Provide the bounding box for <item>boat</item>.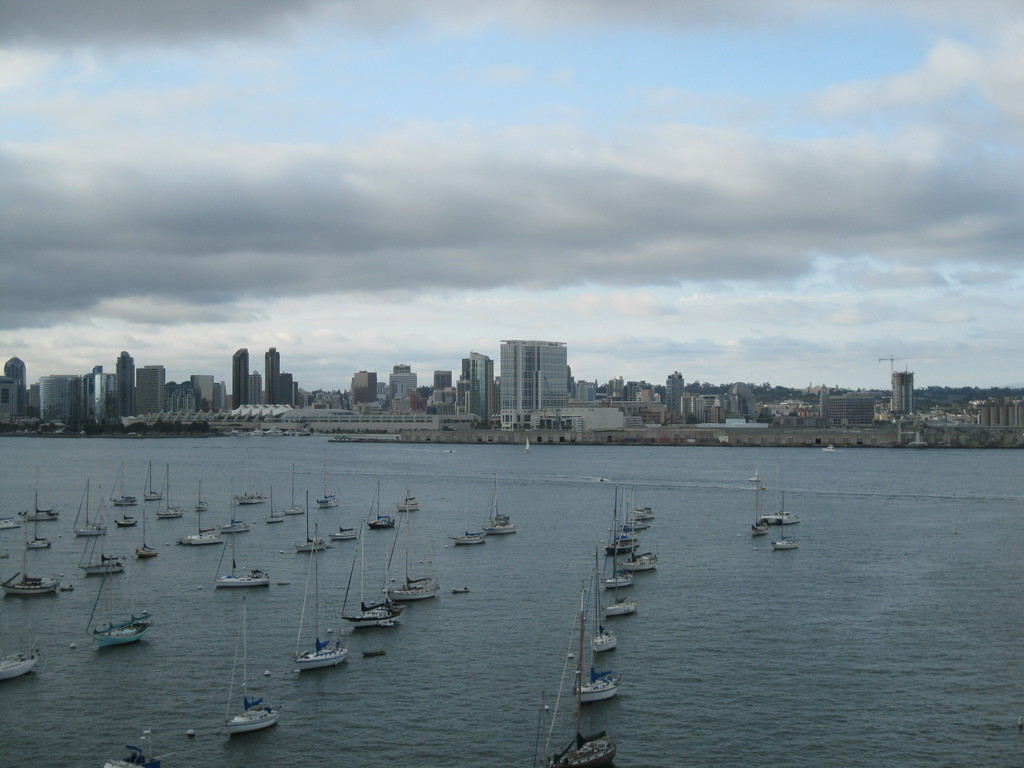
rect(289, 521, 349, 675).
